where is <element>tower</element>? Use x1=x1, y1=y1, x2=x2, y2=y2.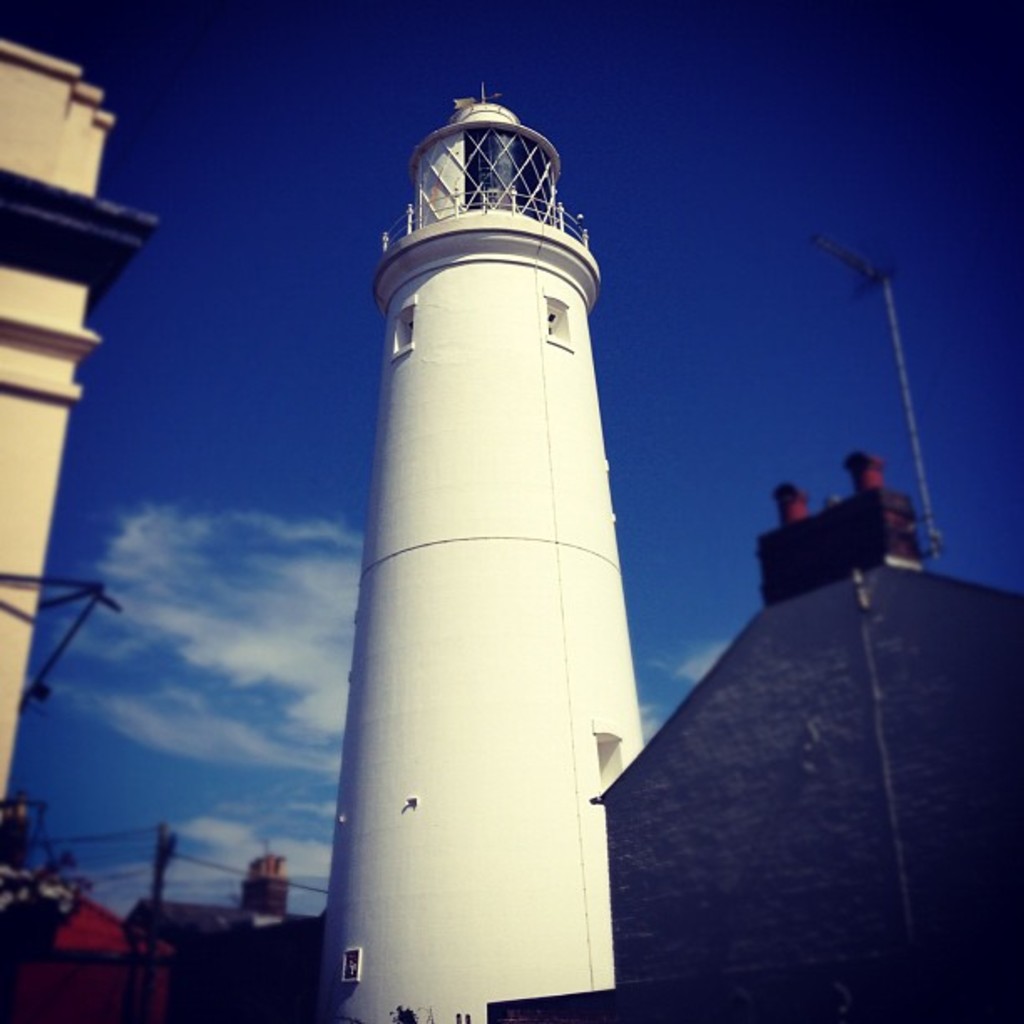
x1=351, y1=119, x2=706, y2=892.
